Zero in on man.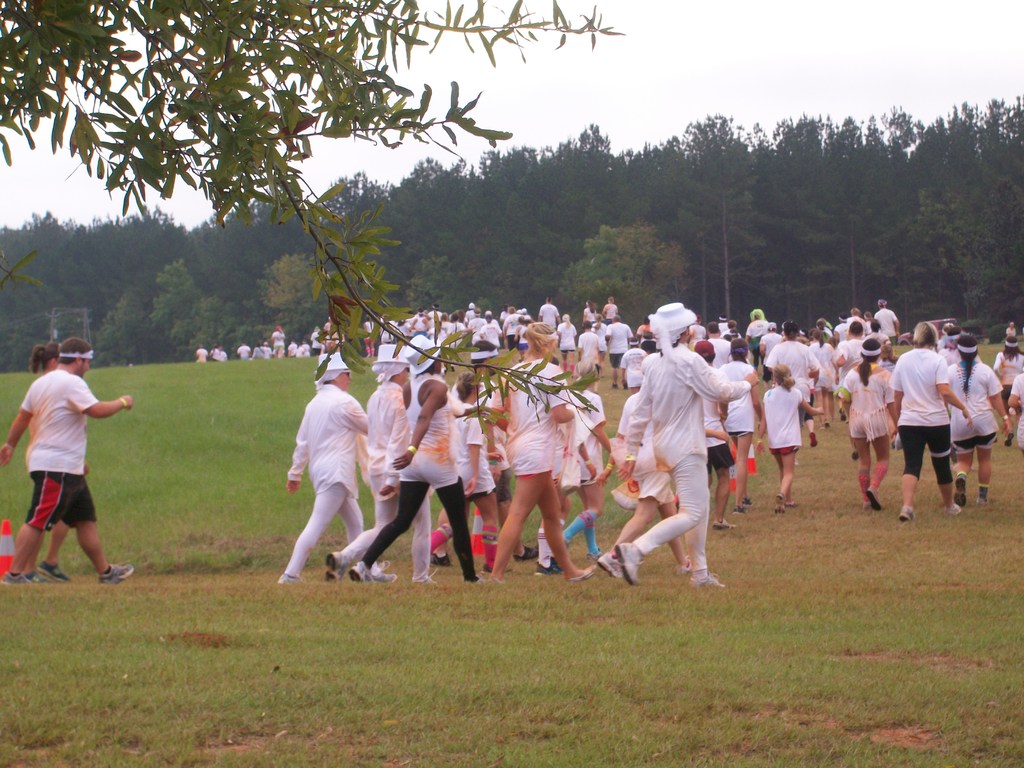
Zeroed in: {"left": 611, "top": 301, "right": 761, "bottom": 596}.
